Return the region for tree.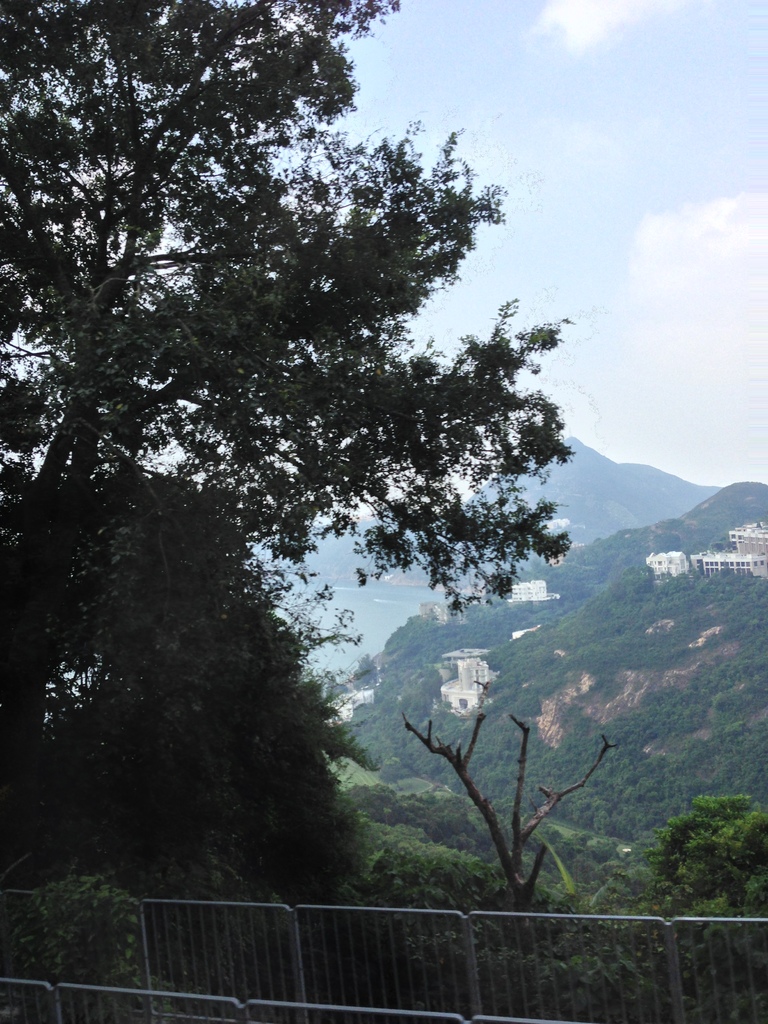
365, 674, 627, 890.
